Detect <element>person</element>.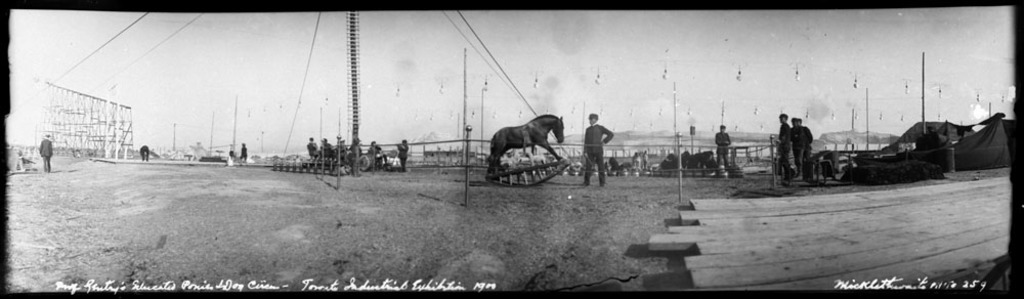
Detected at <bbox>306, 134, 319, 160</bbox>.
